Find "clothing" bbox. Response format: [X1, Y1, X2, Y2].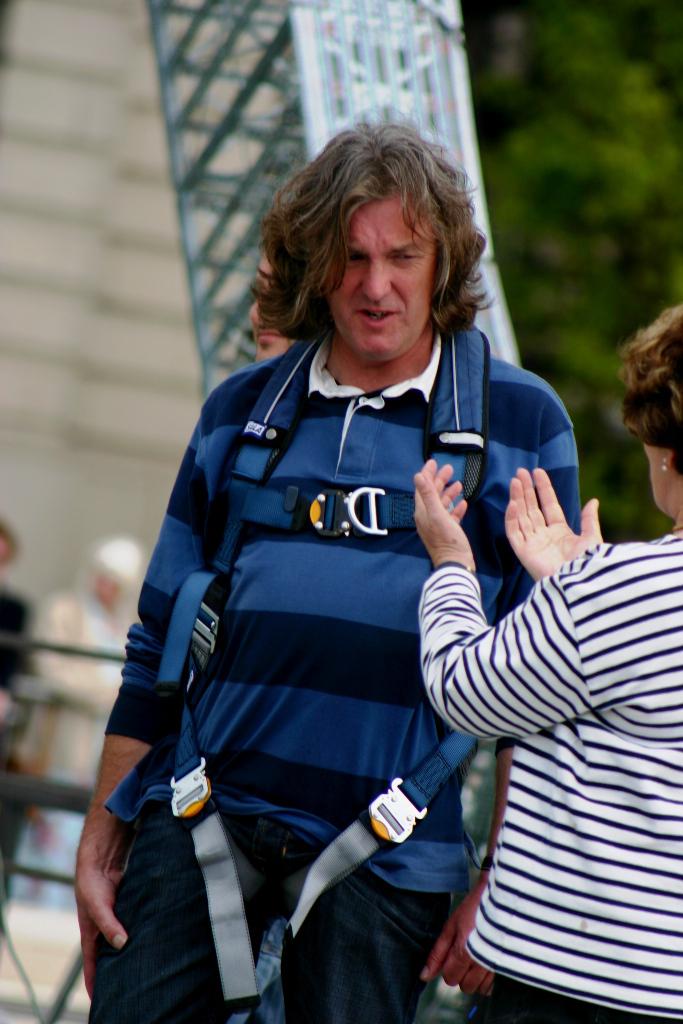
[416, 512, 682, 1023].
